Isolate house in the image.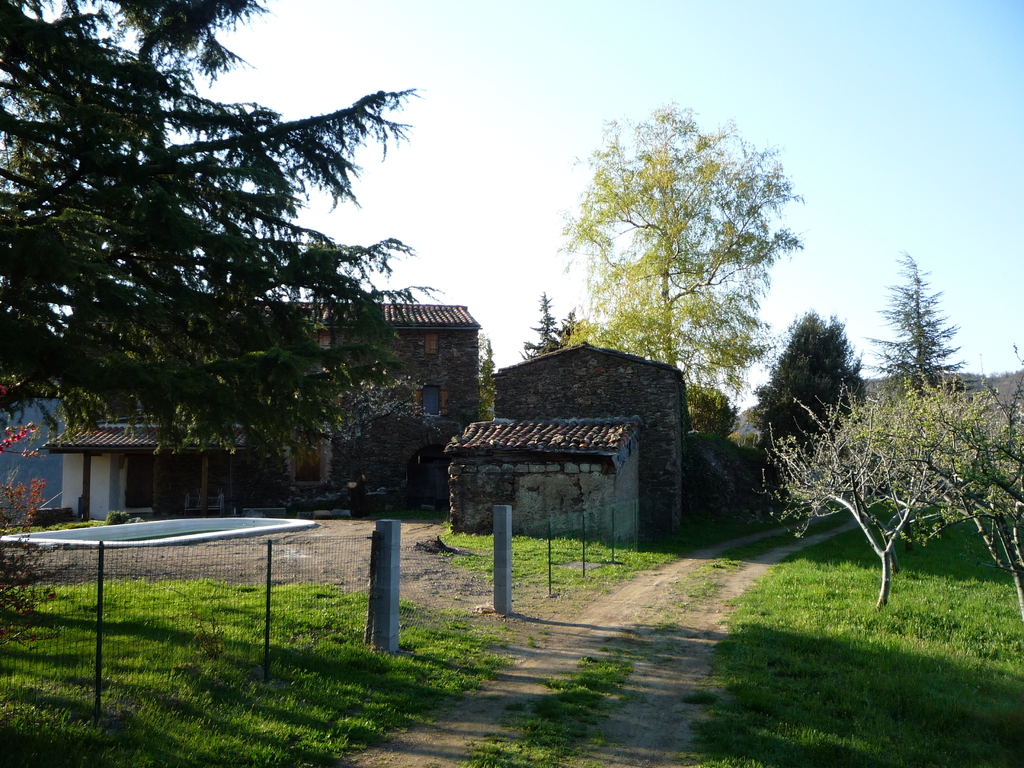
Isolated region: 447, 408, 648, 555.
